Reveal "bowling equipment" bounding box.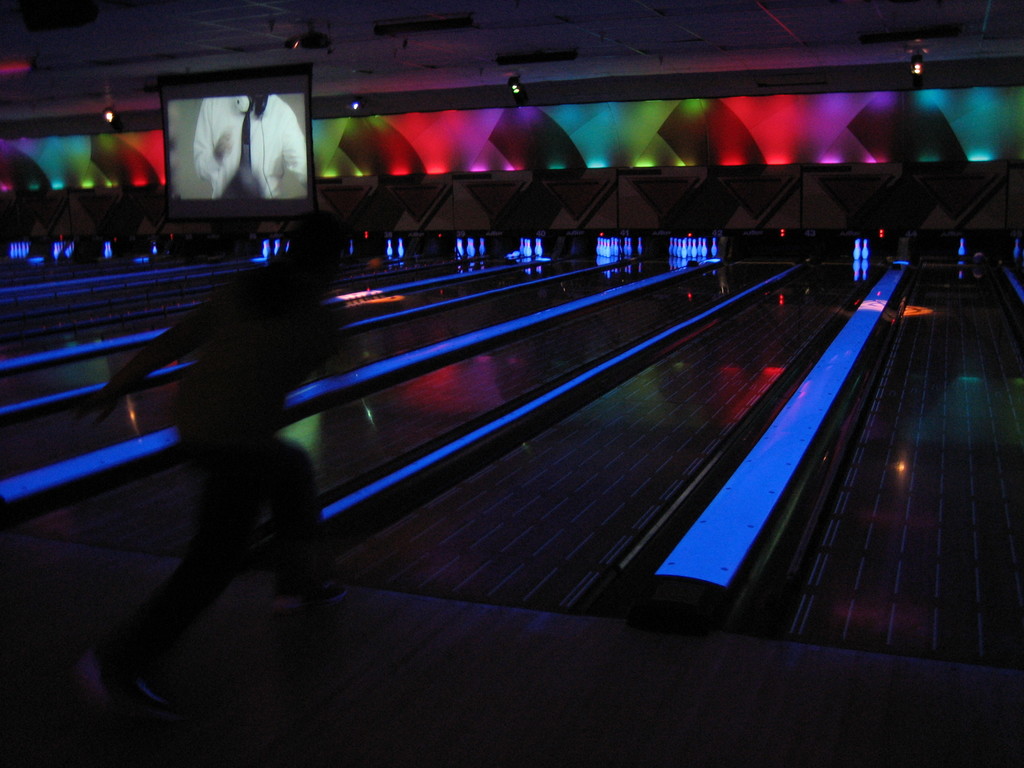
Revealed: left=959, top=238, right=972, bottom=267.
